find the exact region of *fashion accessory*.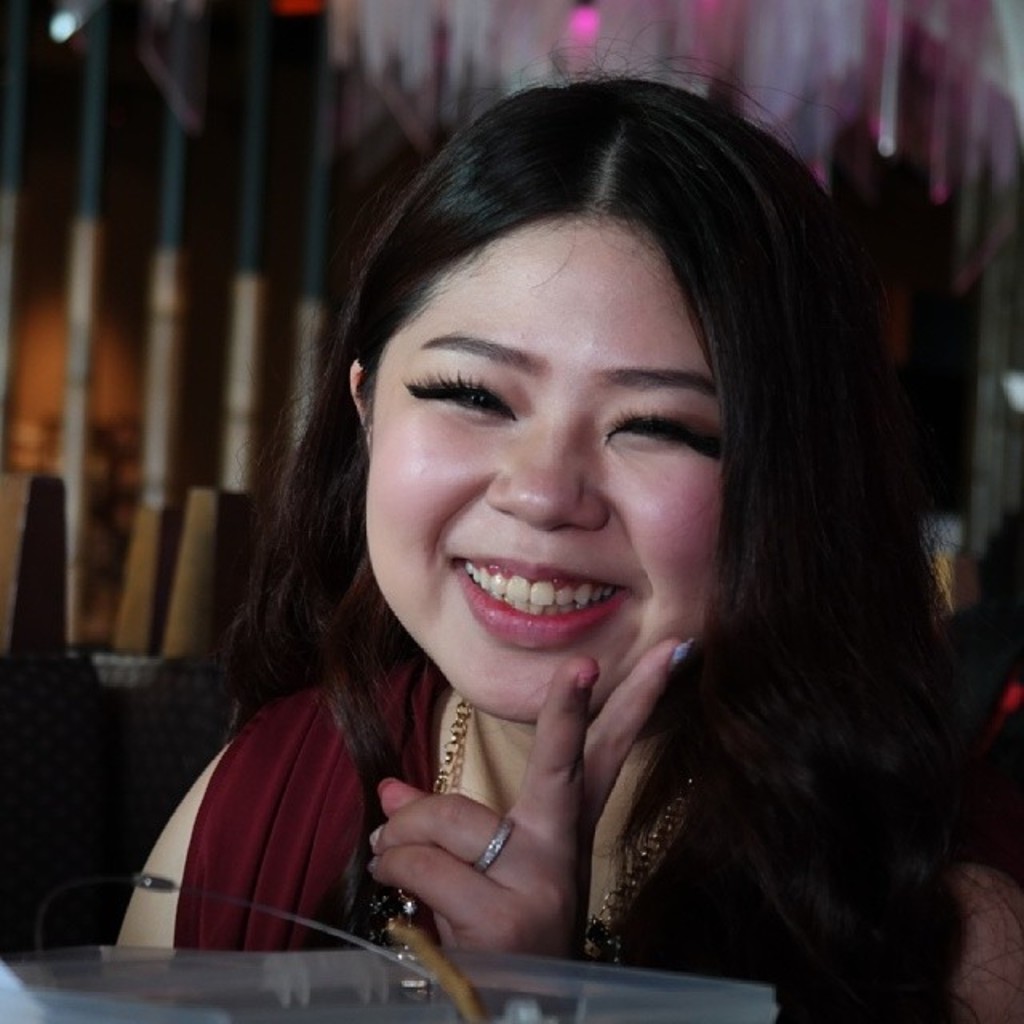
Exact region: region(461, 814, 517, 872).
